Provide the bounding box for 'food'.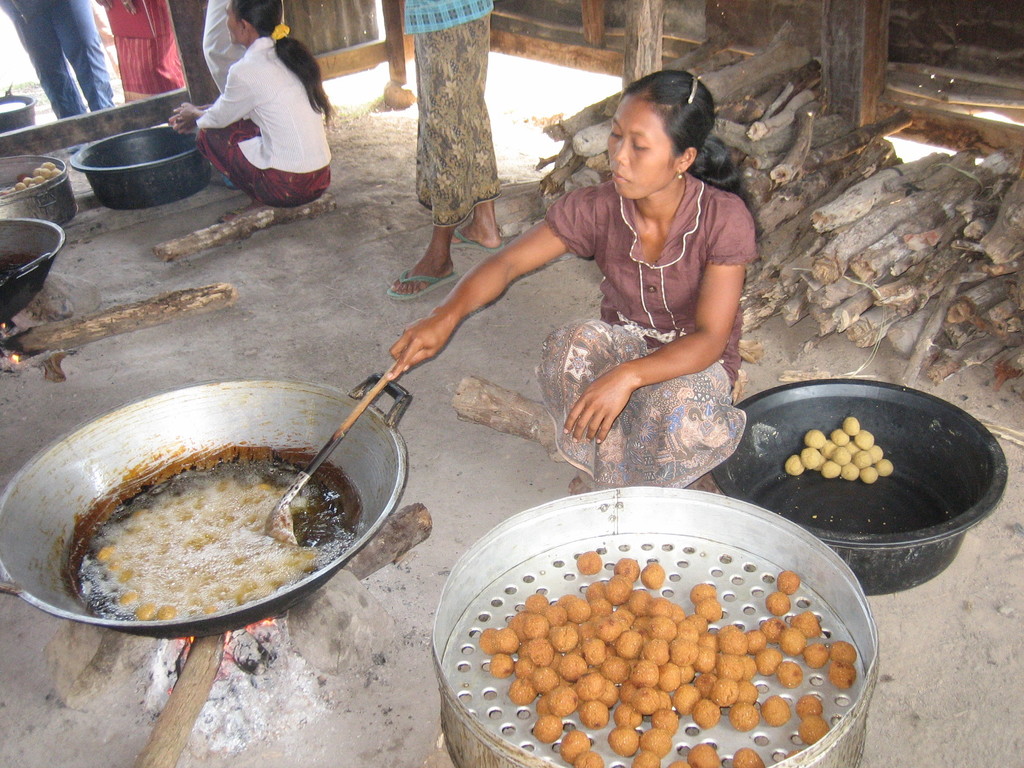
bbox(0, 159, 59, 196).
